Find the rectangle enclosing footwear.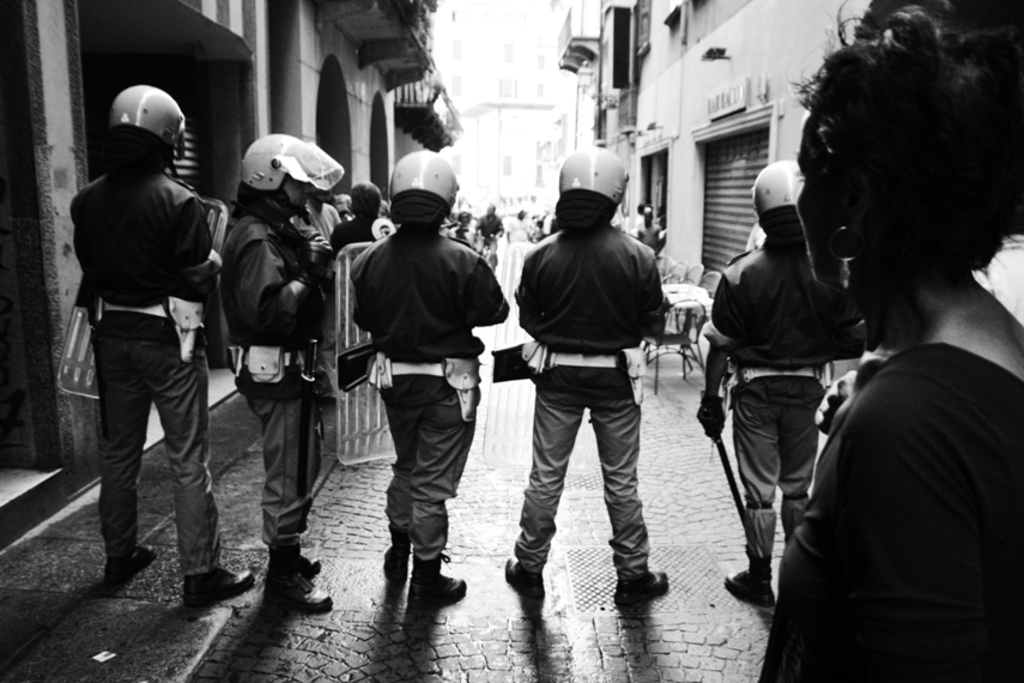
(left=381, top=525, right=414, bottom=588).
